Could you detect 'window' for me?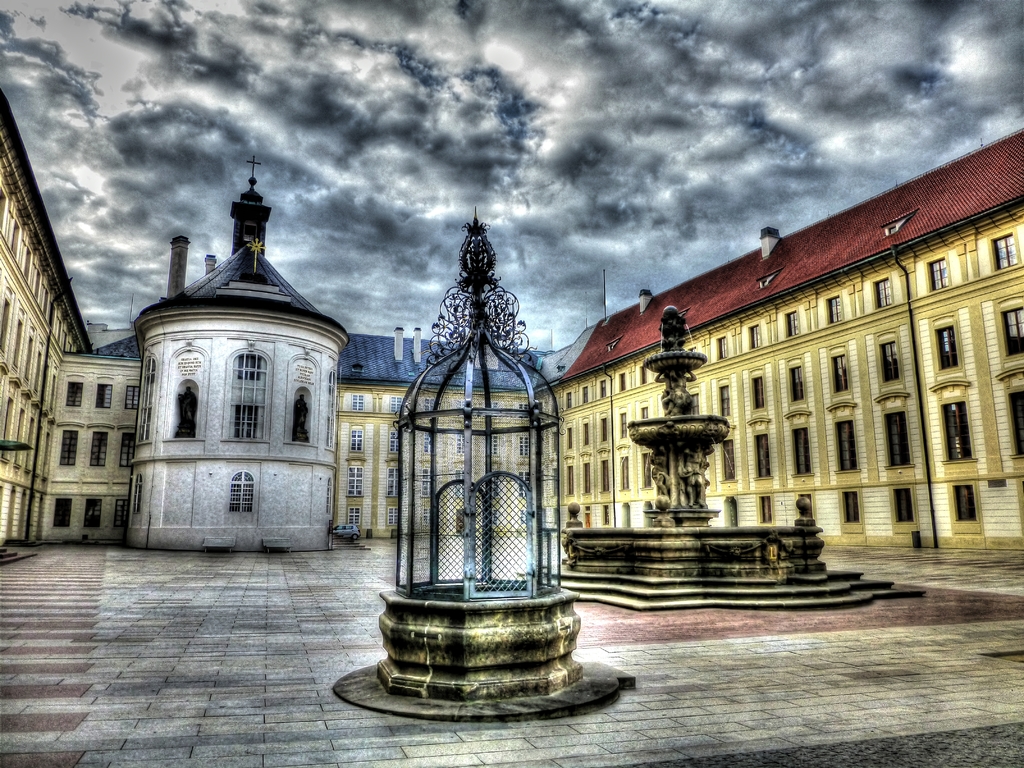
Detection result: (left=749, top=323, right=762, bottom=351).
